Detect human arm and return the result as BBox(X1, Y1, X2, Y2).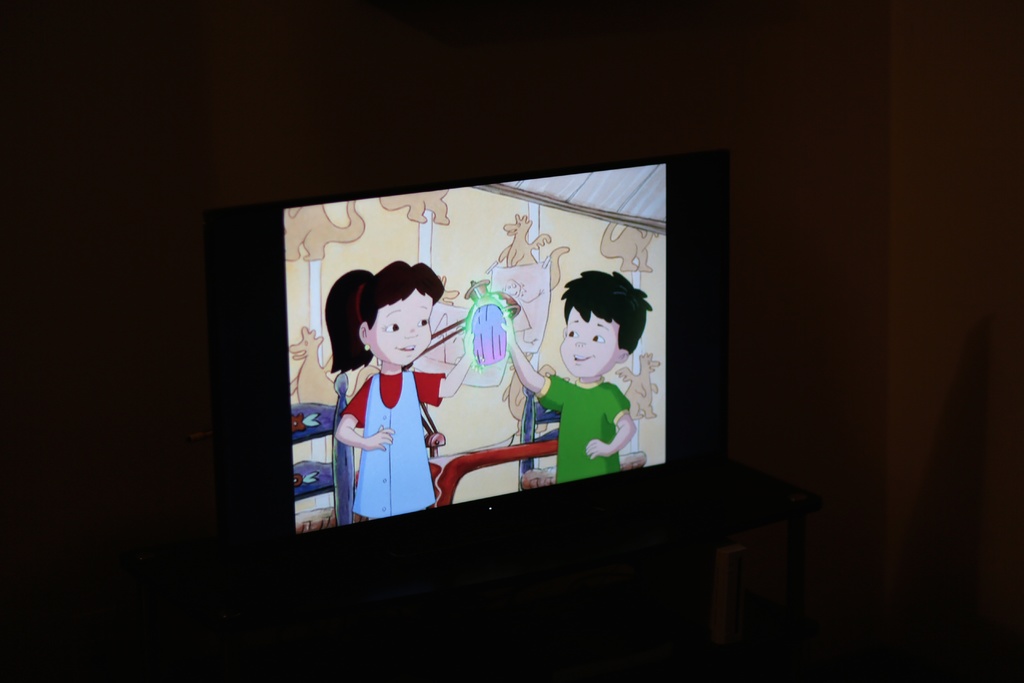
BBox(499, 310, 572, 413).
